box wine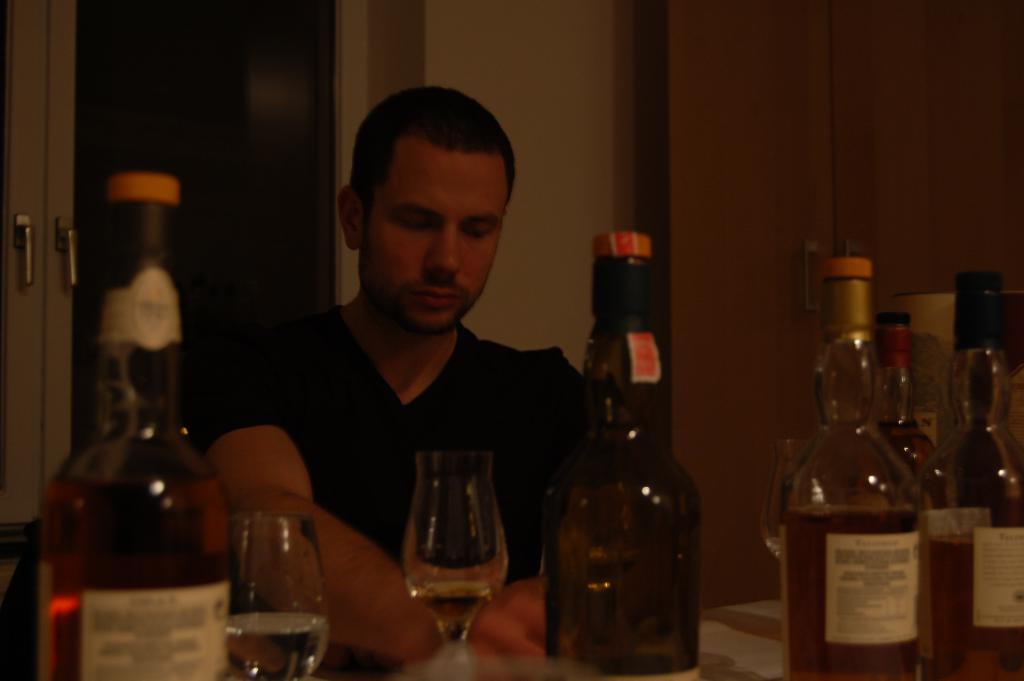
box=[230, 609, 324, 680]
